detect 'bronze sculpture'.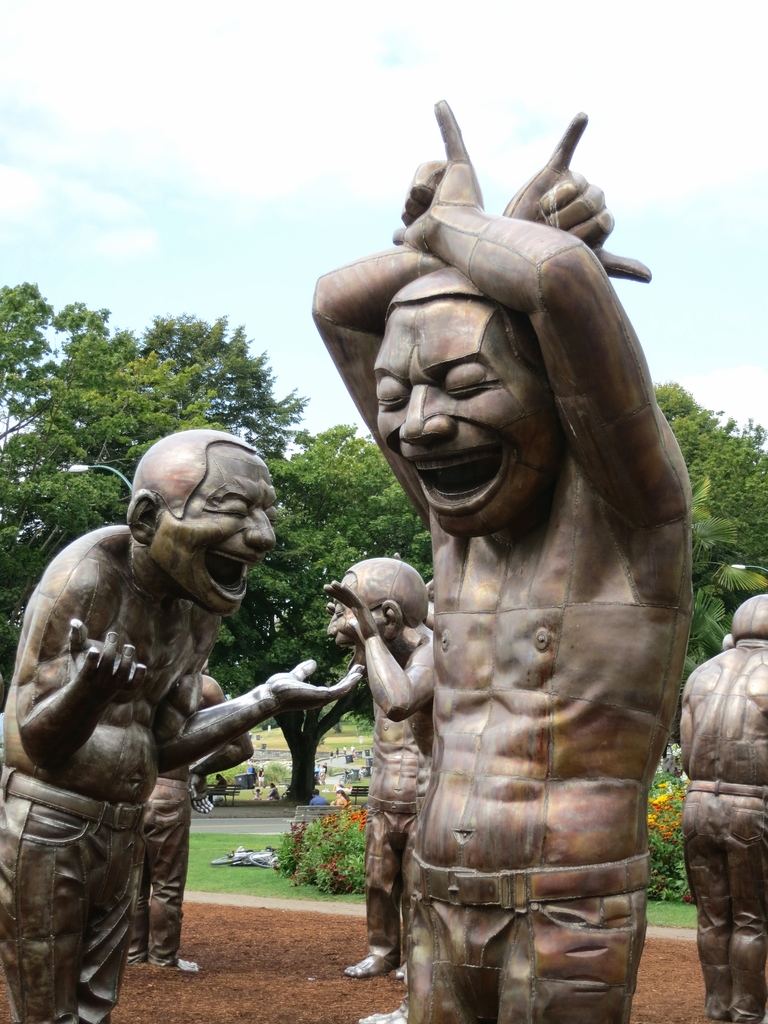
Detected at locate(679, 593, 767, 1023).
